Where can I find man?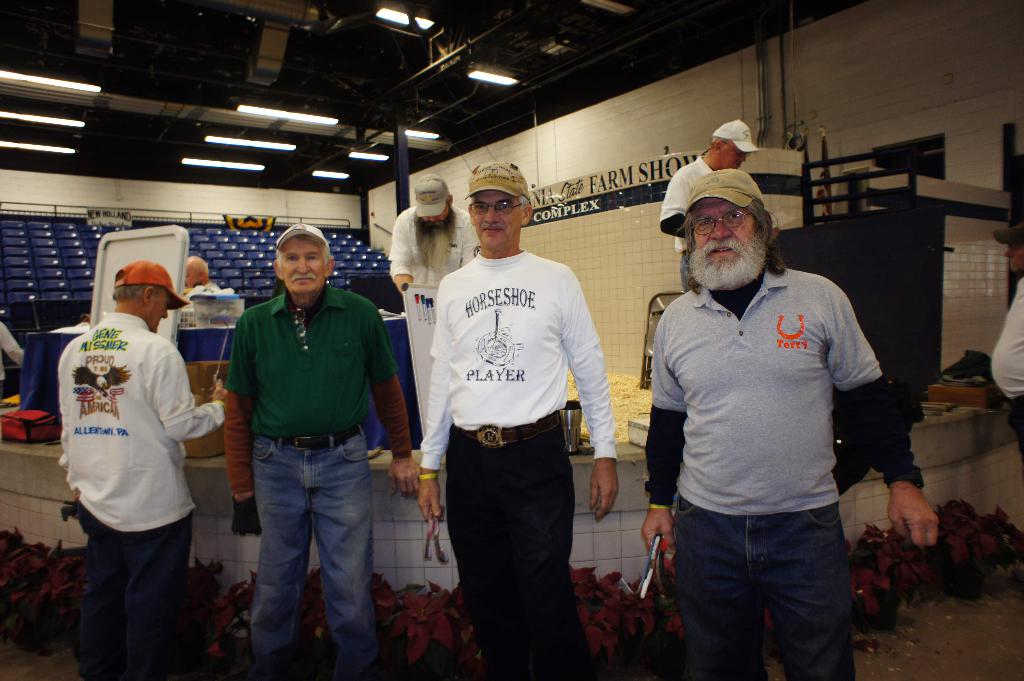
You can find it at detection(989, 226, 1023, 440).
